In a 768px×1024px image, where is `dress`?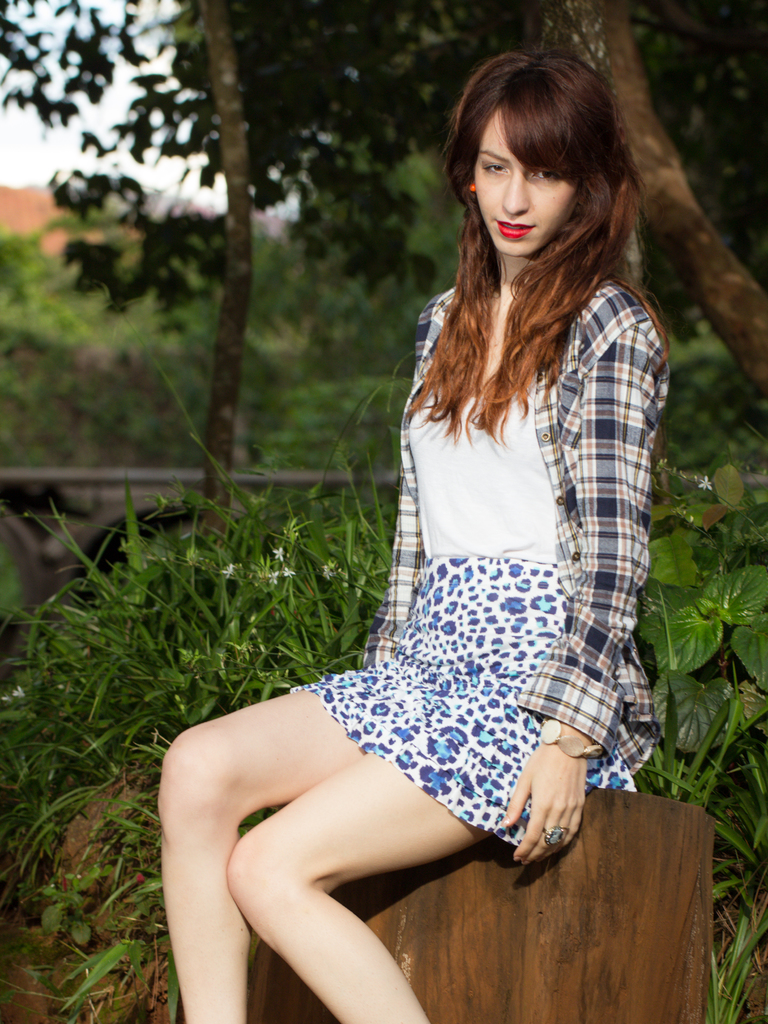
x1=292 y1=279 x2=666 y2=852.
